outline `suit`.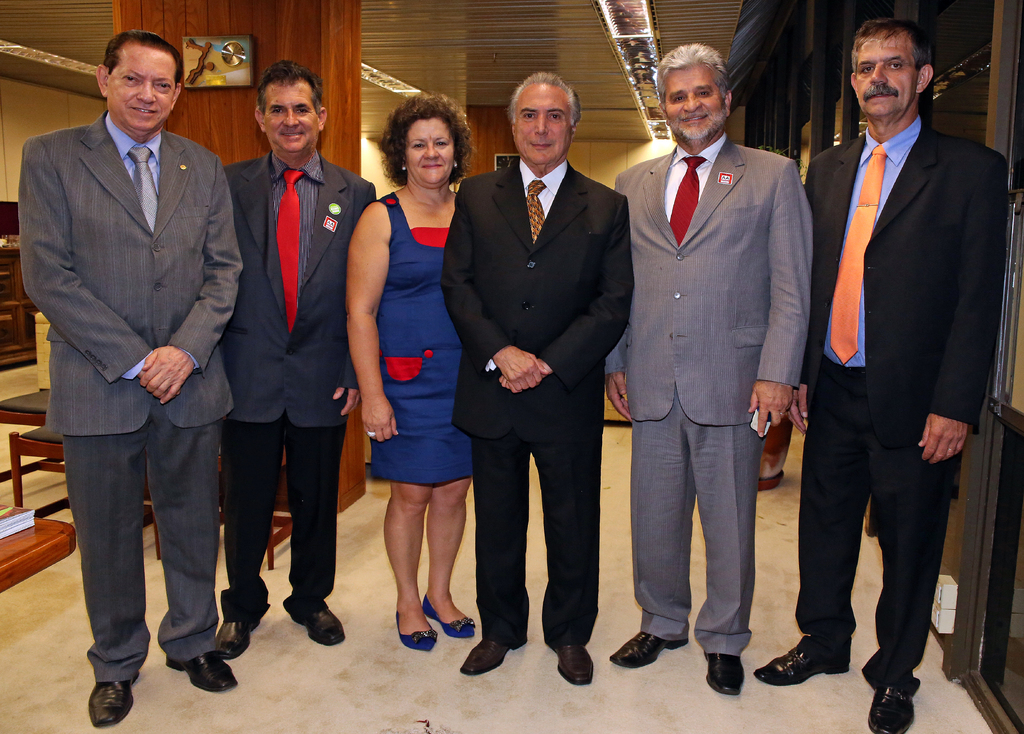
Outline: {"left": 14, "top": 111, "right": 243, "bottom": 683}.
